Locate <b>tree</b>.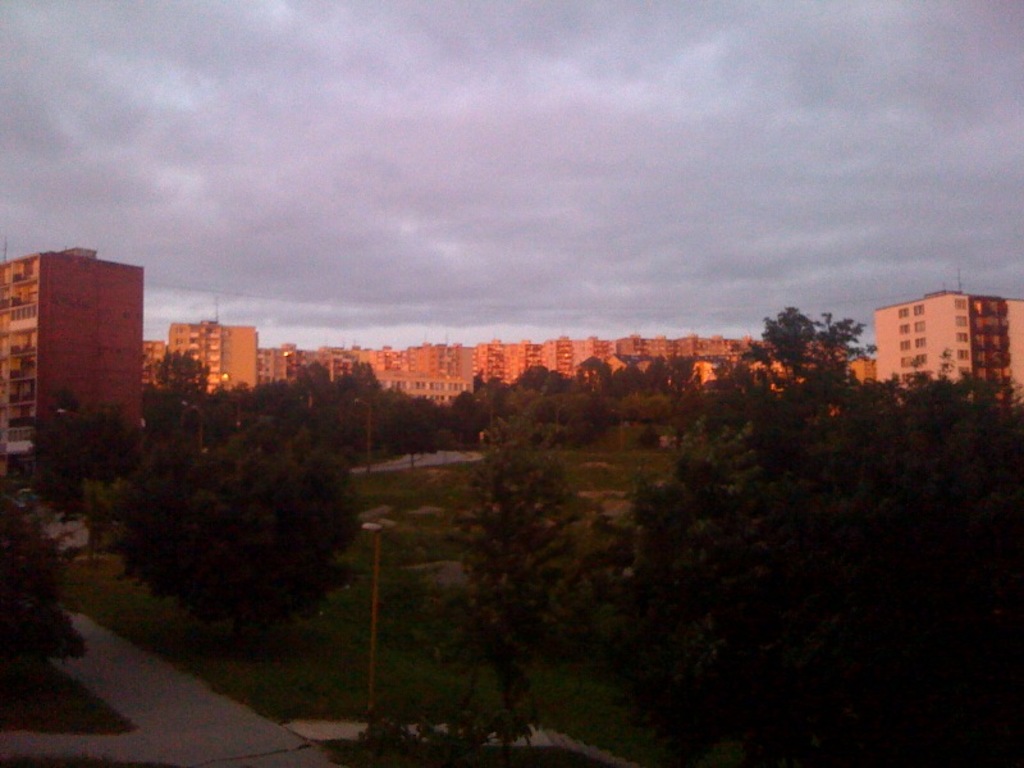
Bounding box: detection(114, 397, 361, 672).
